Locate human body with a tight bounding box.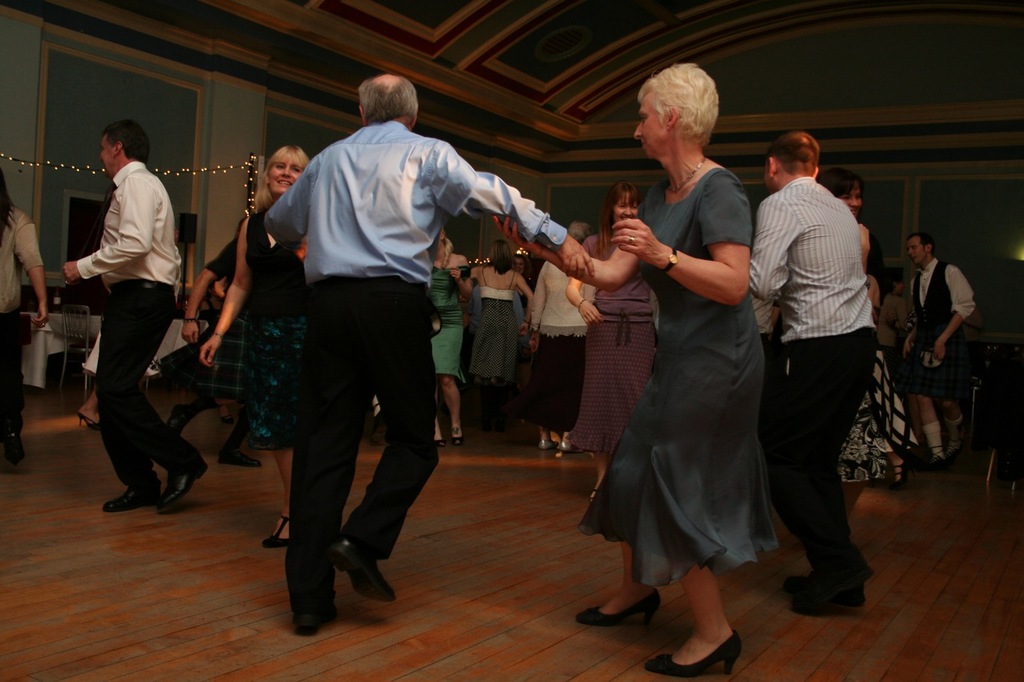
(x1=63, y1=123, x2=216, y2=534).
